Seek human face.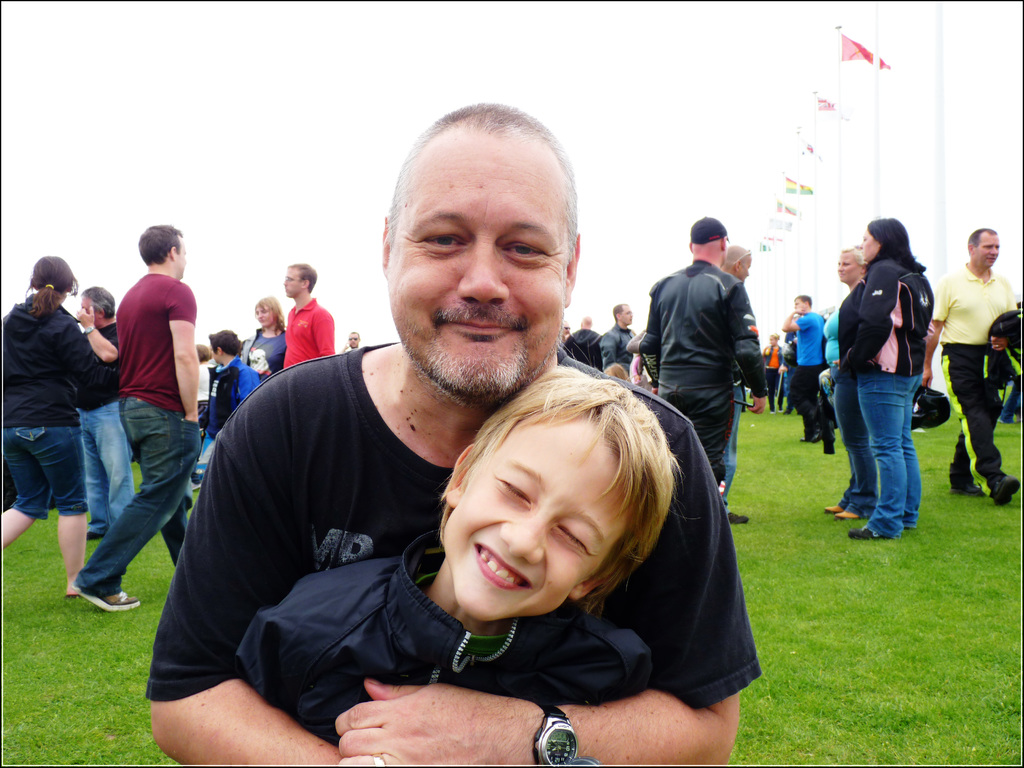
{"left": 254, "top": 300, "right": 274, "bottom": 330}.
